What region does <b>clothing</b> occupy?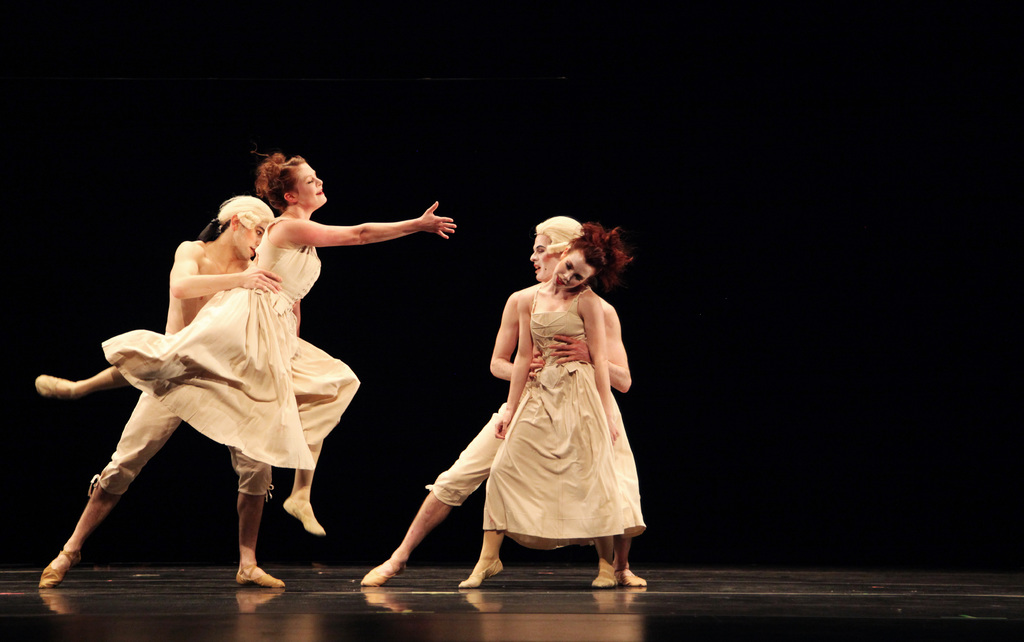
(left=103, top=216, right=316, bottom=470).
